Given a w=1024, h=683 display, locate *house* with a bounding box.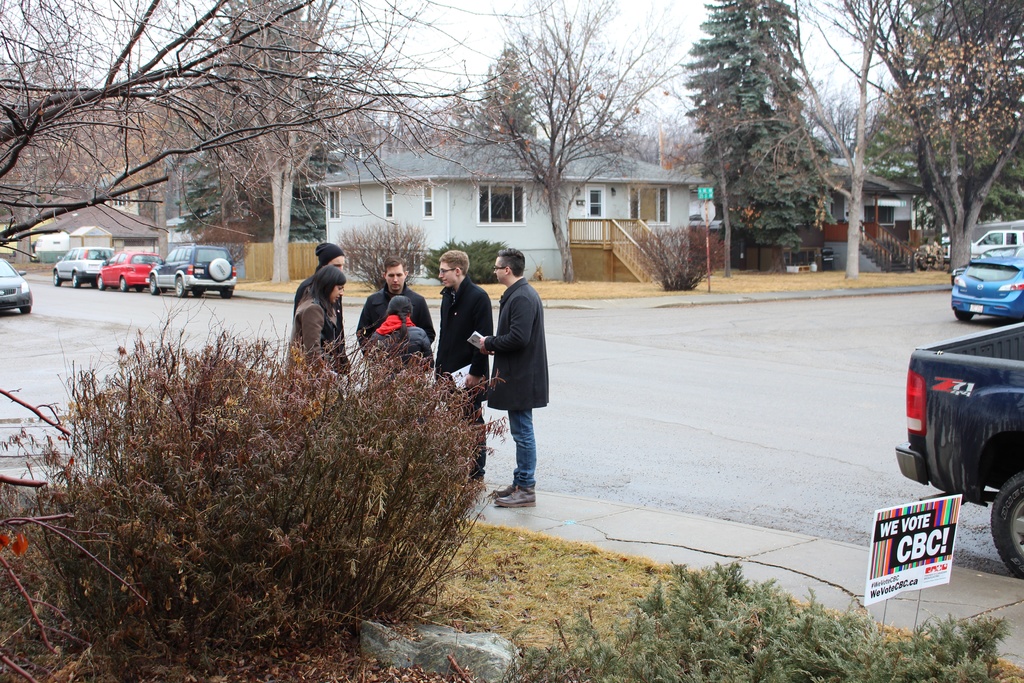
Located: box(812, 165, 923, 283).
